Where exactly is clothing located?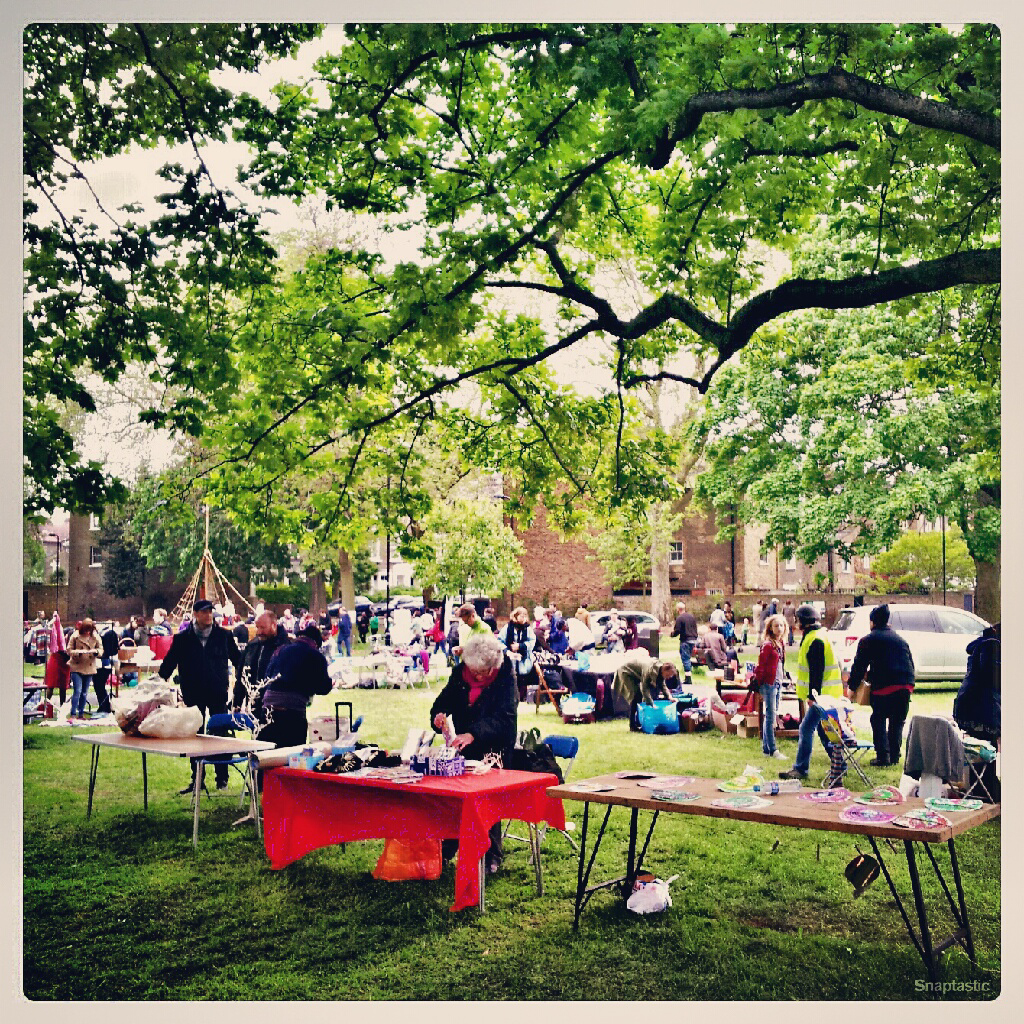
Its bounding box is Rect(158, 621, 242, 774).
